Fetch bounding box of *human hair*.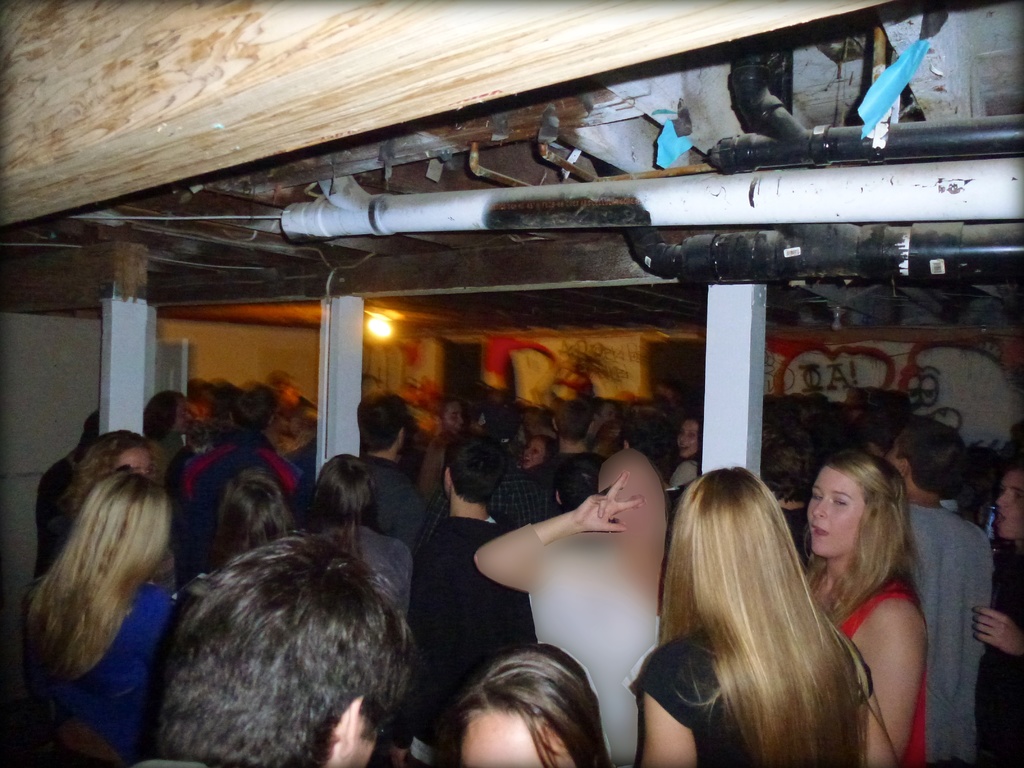
Bbox: bbox=[890, 429, 952, 507].
